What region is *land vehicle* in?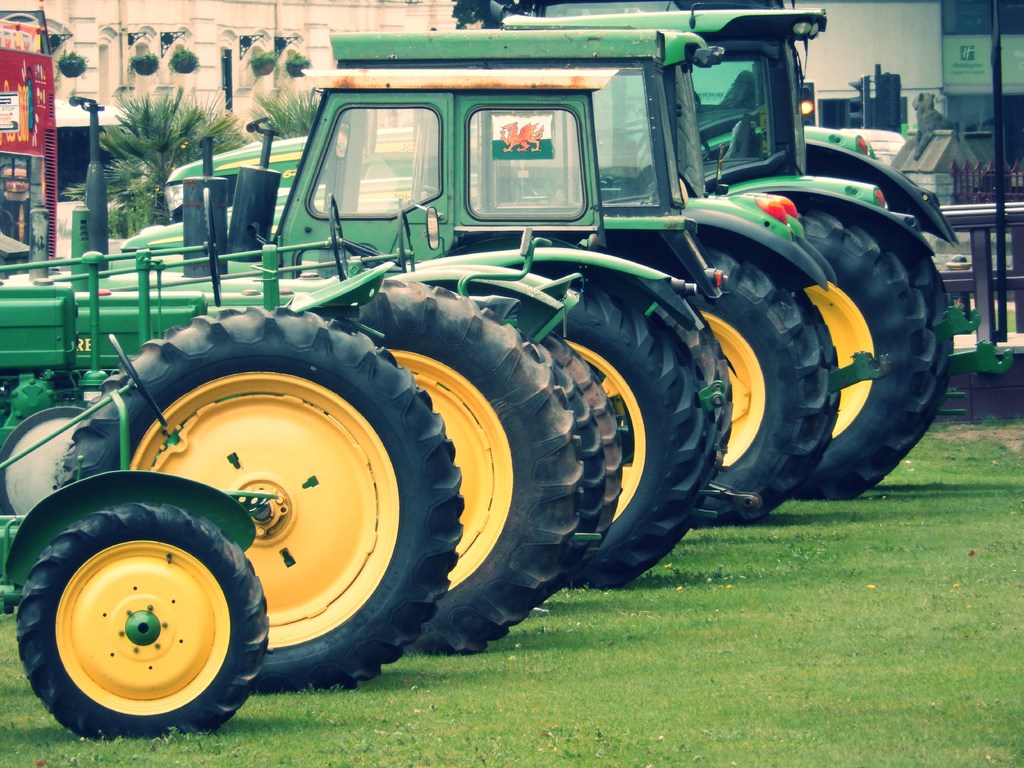
x1=3, y1=94, x2=624, y2=660.
